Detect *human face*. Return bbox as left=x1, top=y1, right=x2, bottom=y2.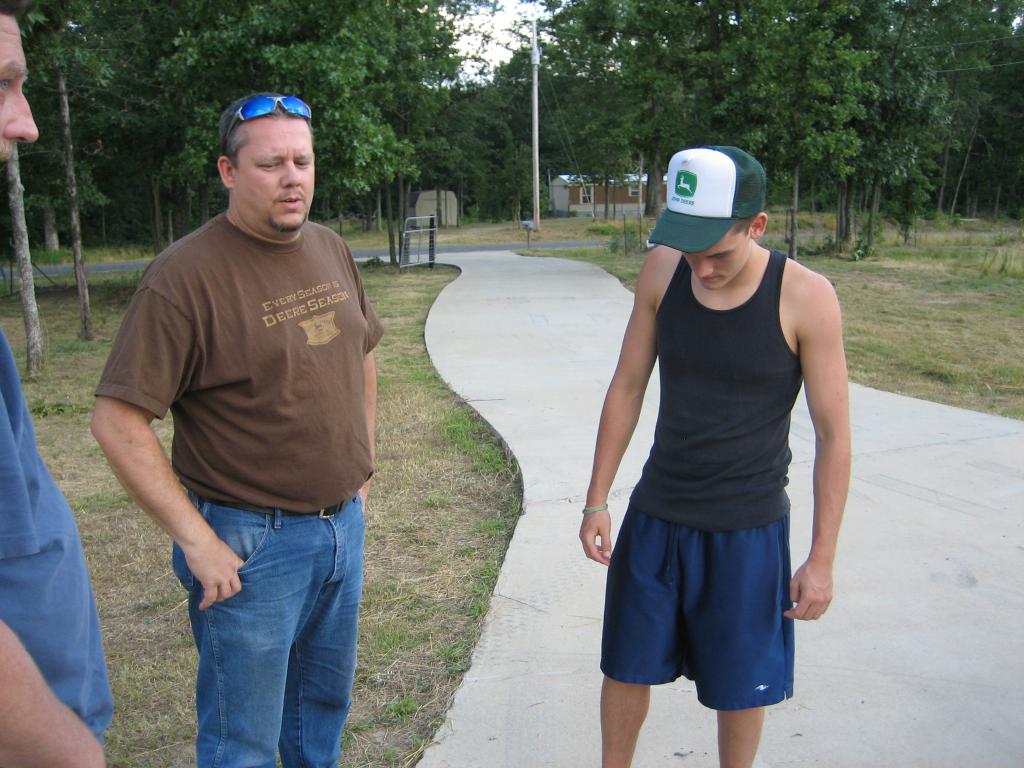
left=236, top=115, right=312, bottom=230.
